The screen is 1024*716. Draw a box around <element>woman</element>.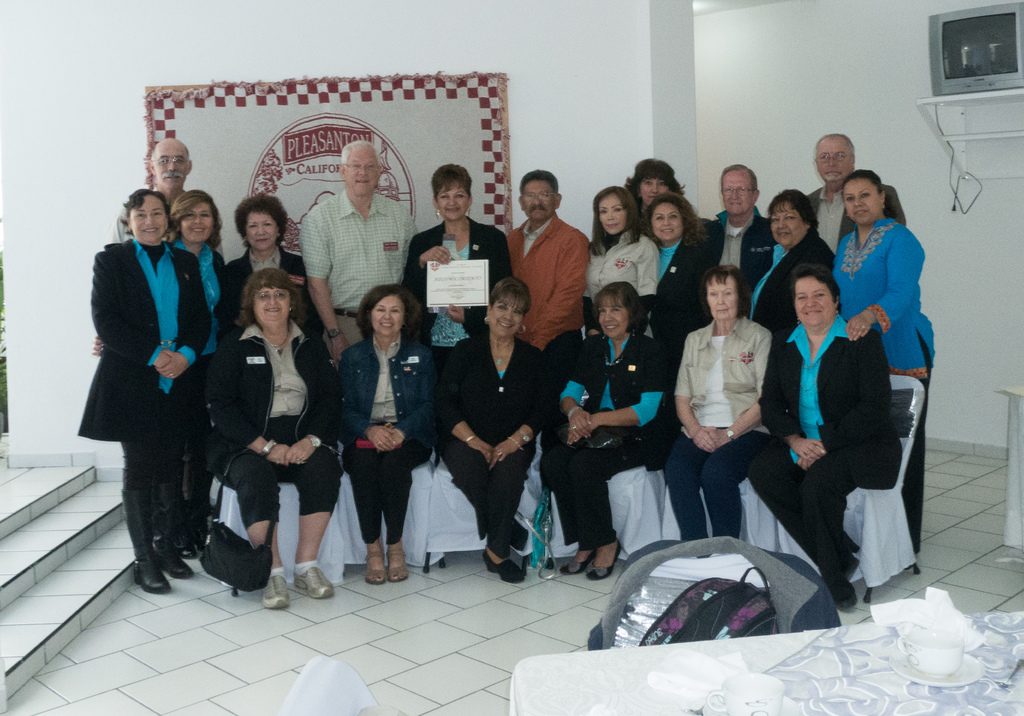
672,261,770,542.
